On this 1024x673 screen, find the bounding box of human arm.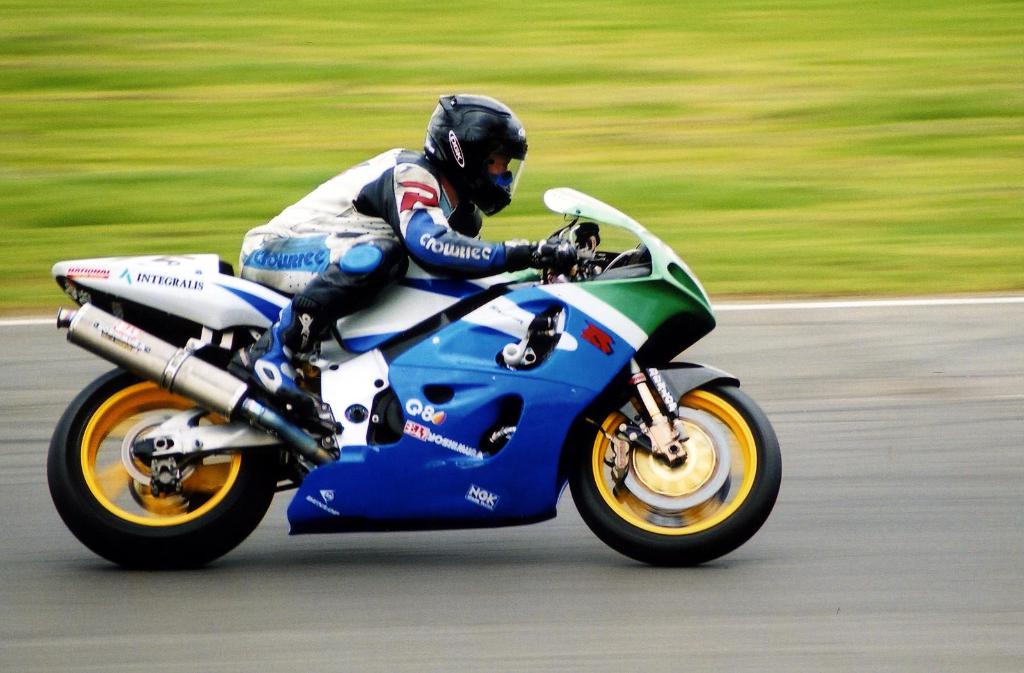
Bounding box: Rect(391, 159, 596, 281).
